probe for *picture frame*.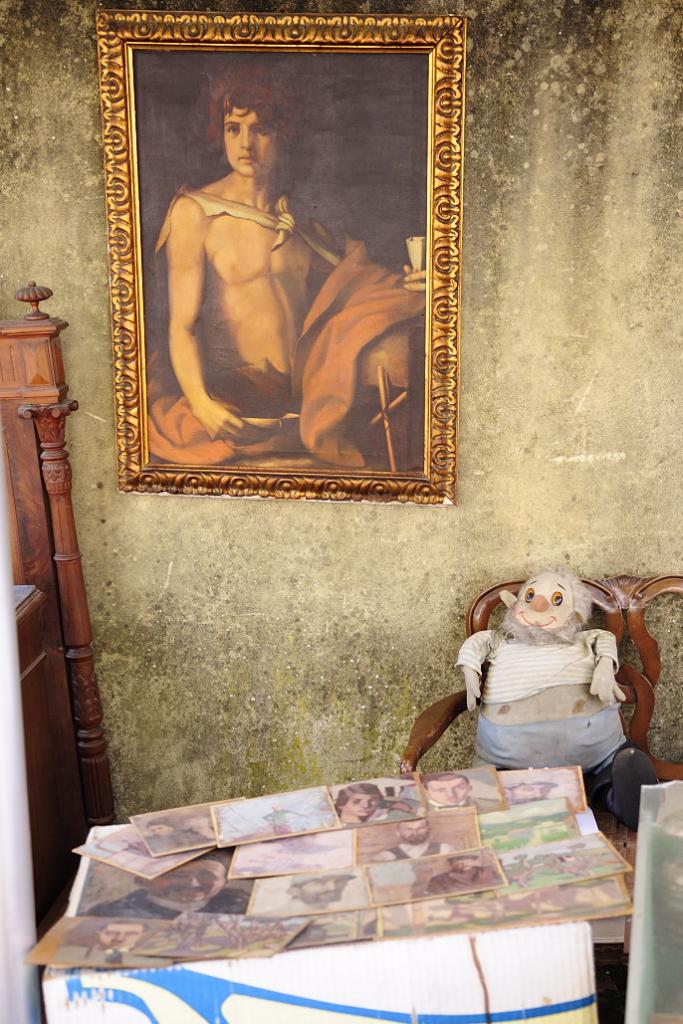
Probe result: 63 0 483 519.
